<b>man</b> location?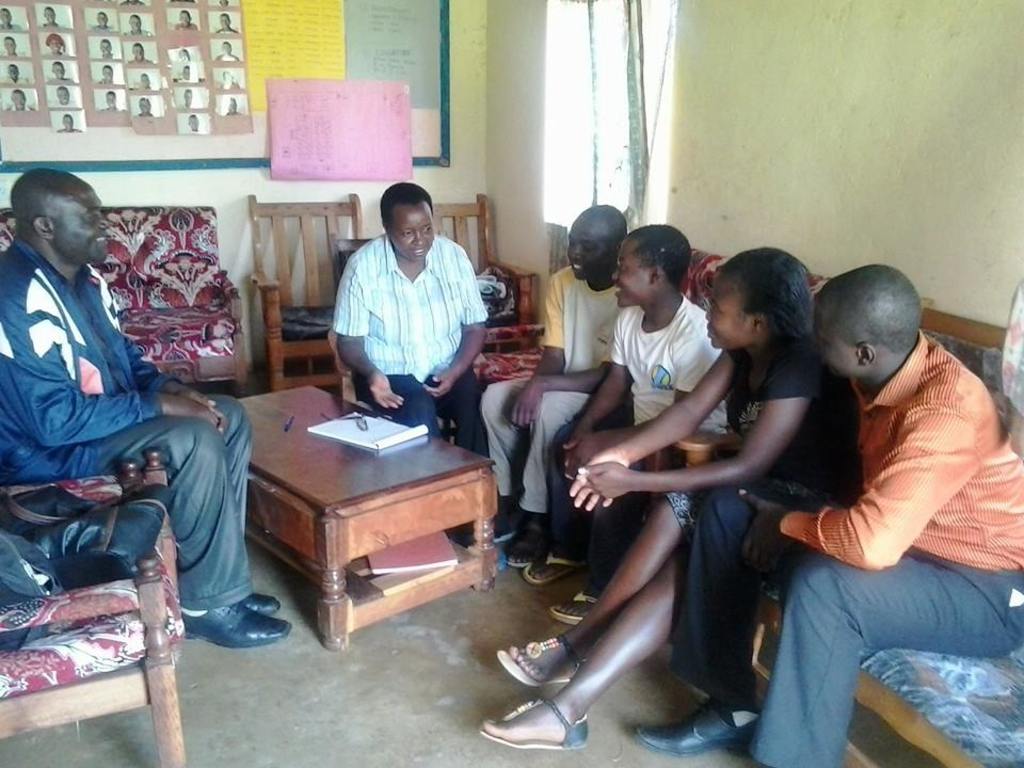
[left=482, top=199, right=627, bottom=572]
